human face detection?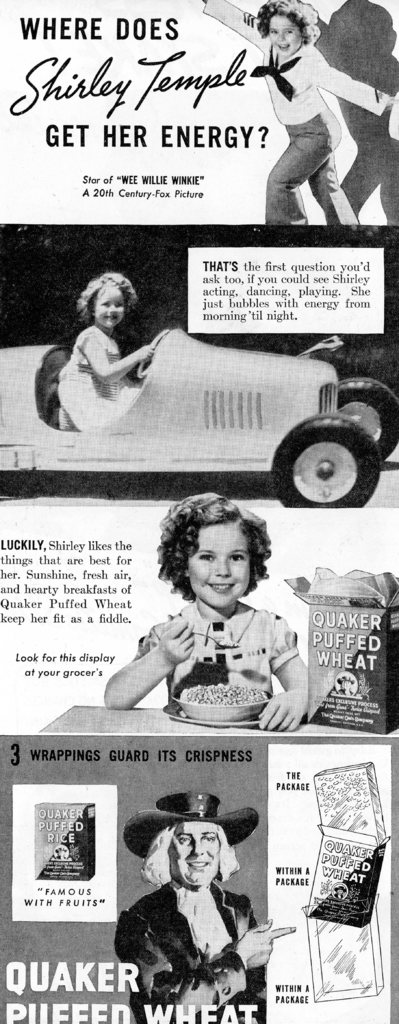
(269,15,305,55)
